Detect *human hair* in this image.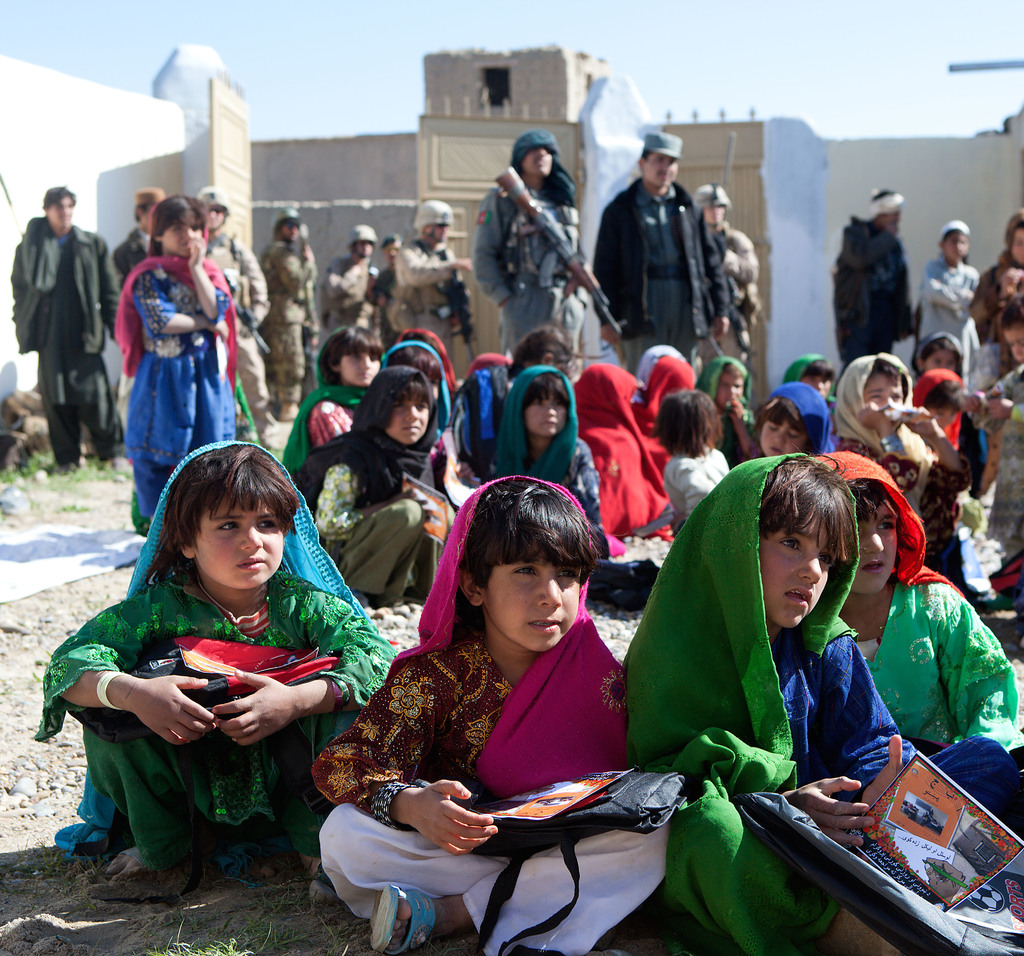
Detection: bbox(861, 470, 912, 555).
